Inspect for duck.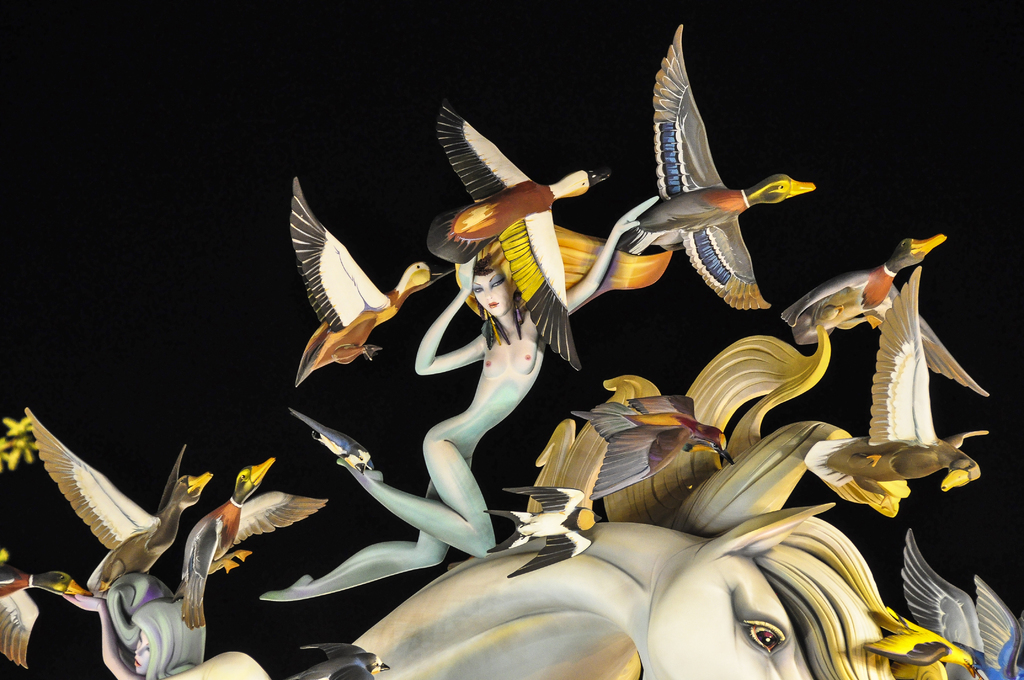
Inspection: (607,49,833,314).
